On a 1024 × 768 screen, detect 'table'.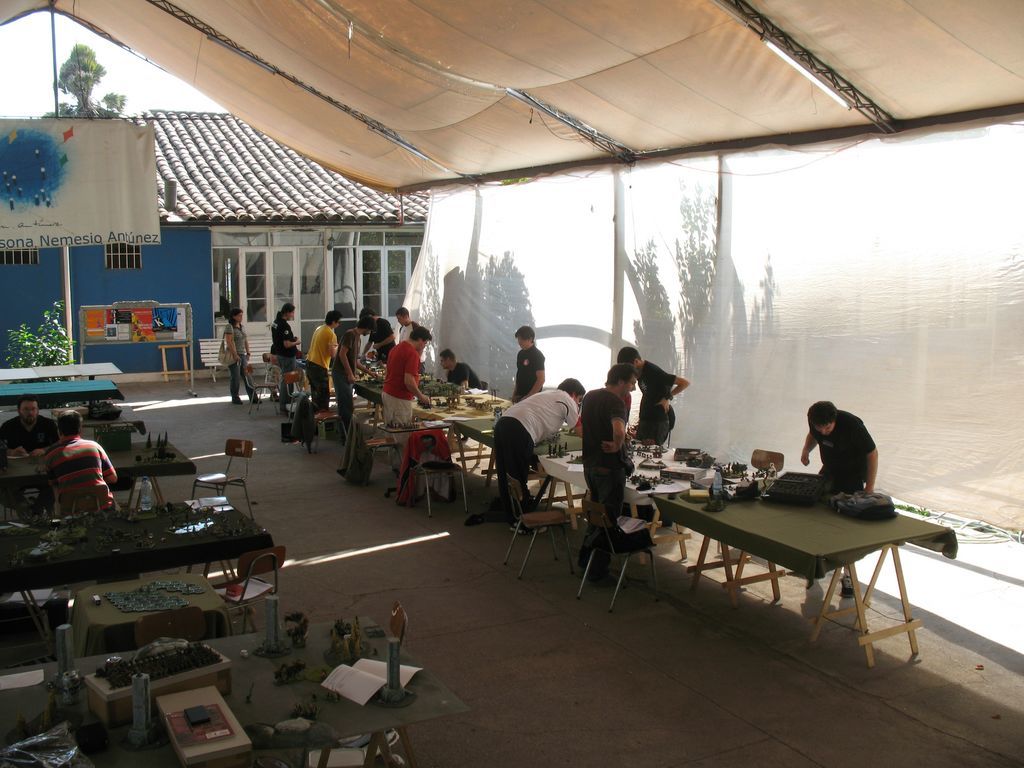
[545, 449, 728, 562].
